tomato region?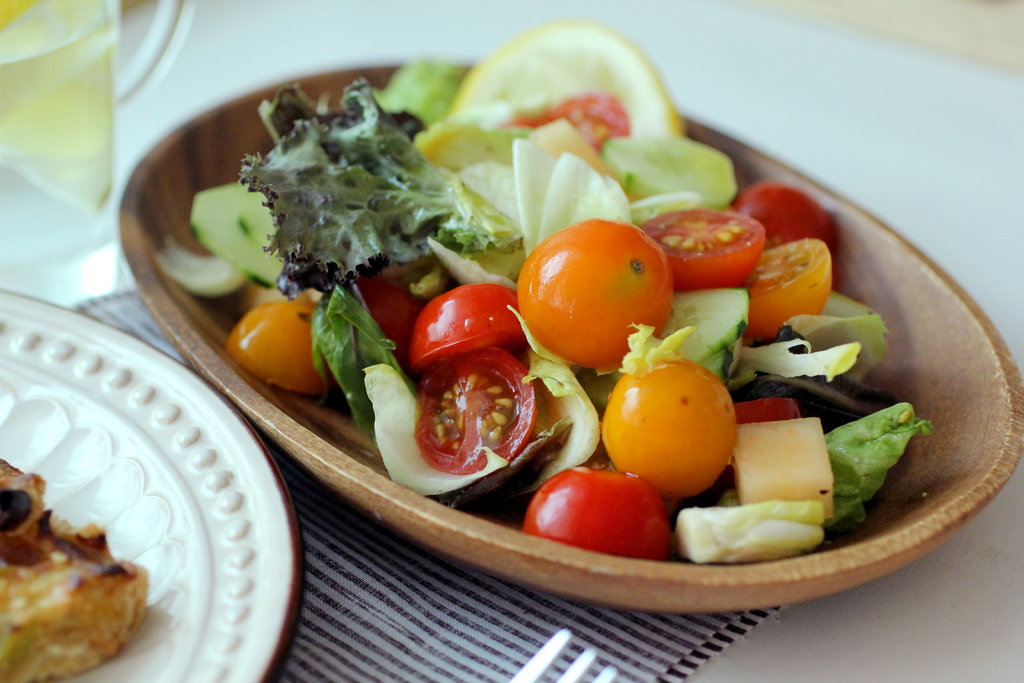
bbox(227, 302, 315, 392)
